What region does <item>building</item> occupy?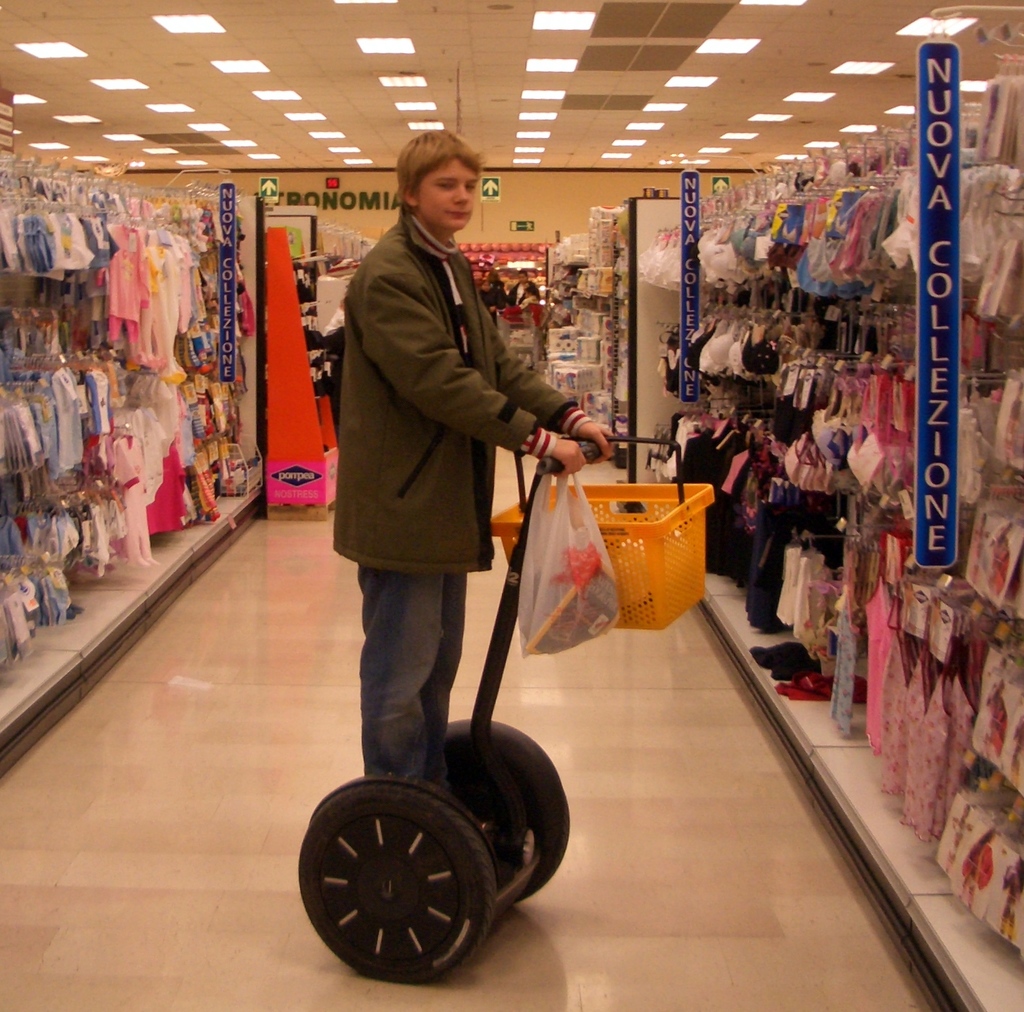
l=0, t=0, r=1019, b=1011.
